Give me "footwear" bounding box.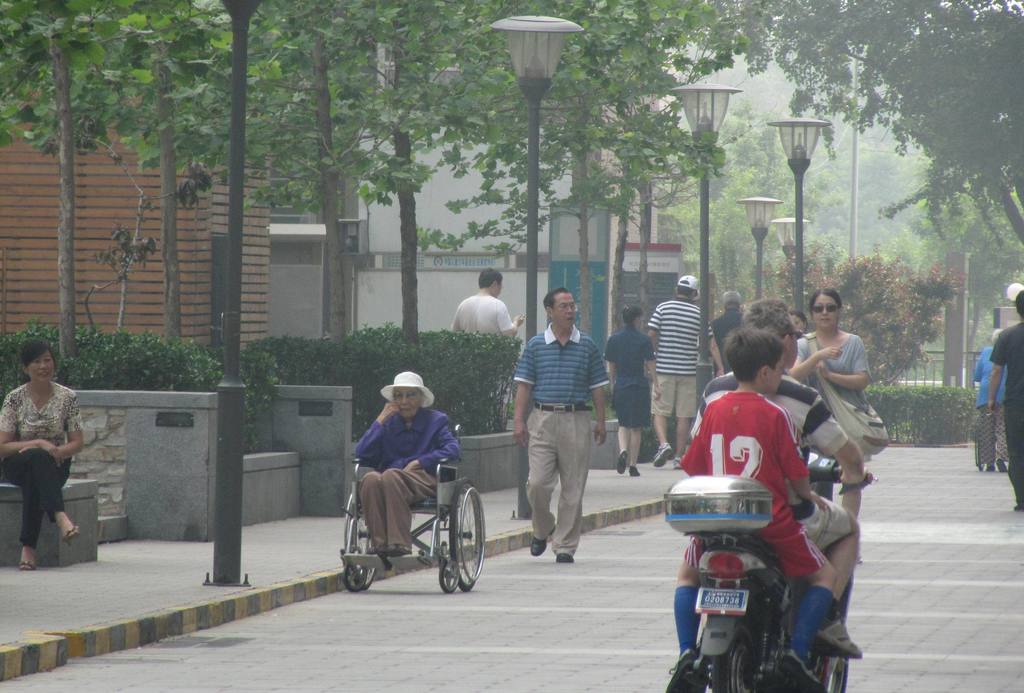
select_region(656, 446, 672, 467).
